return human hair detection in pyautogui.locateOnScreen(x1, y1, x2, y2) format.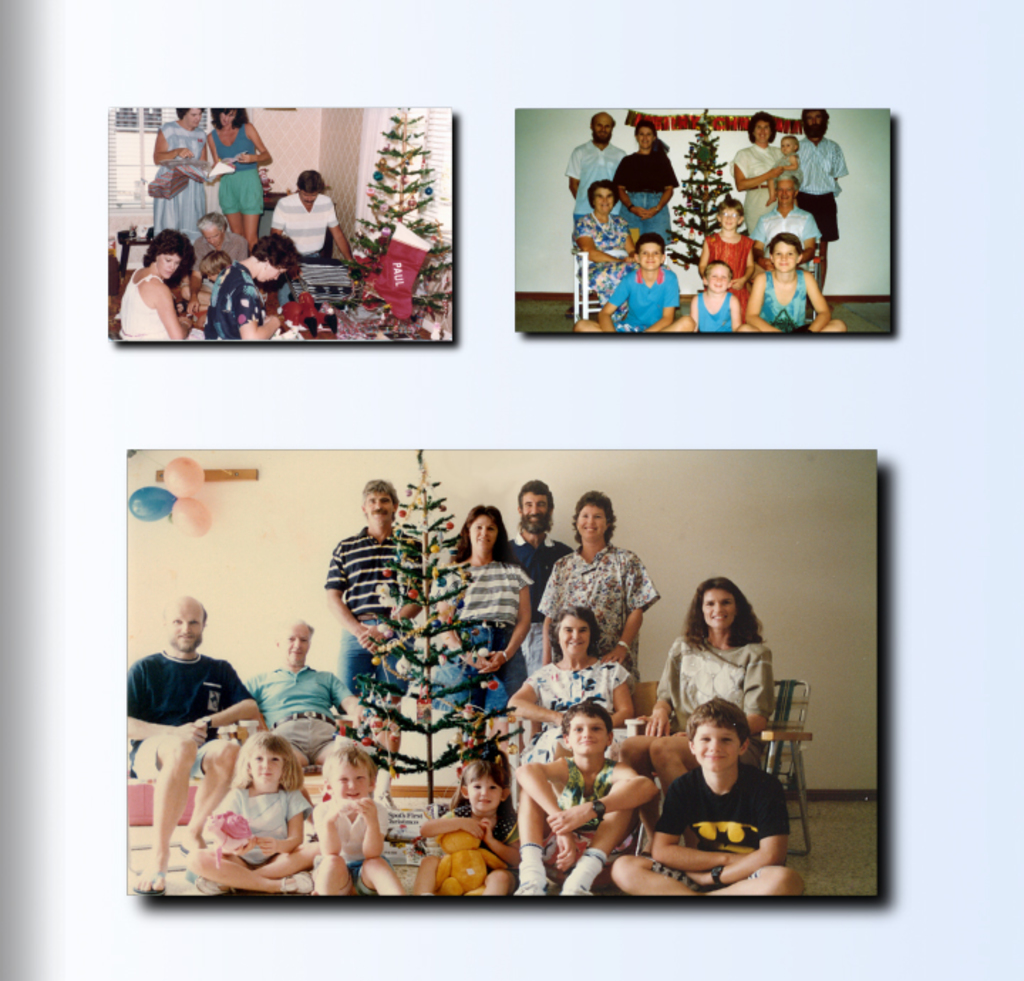
pyautogui.locateOnScreen(458, 505, 505, 563).
